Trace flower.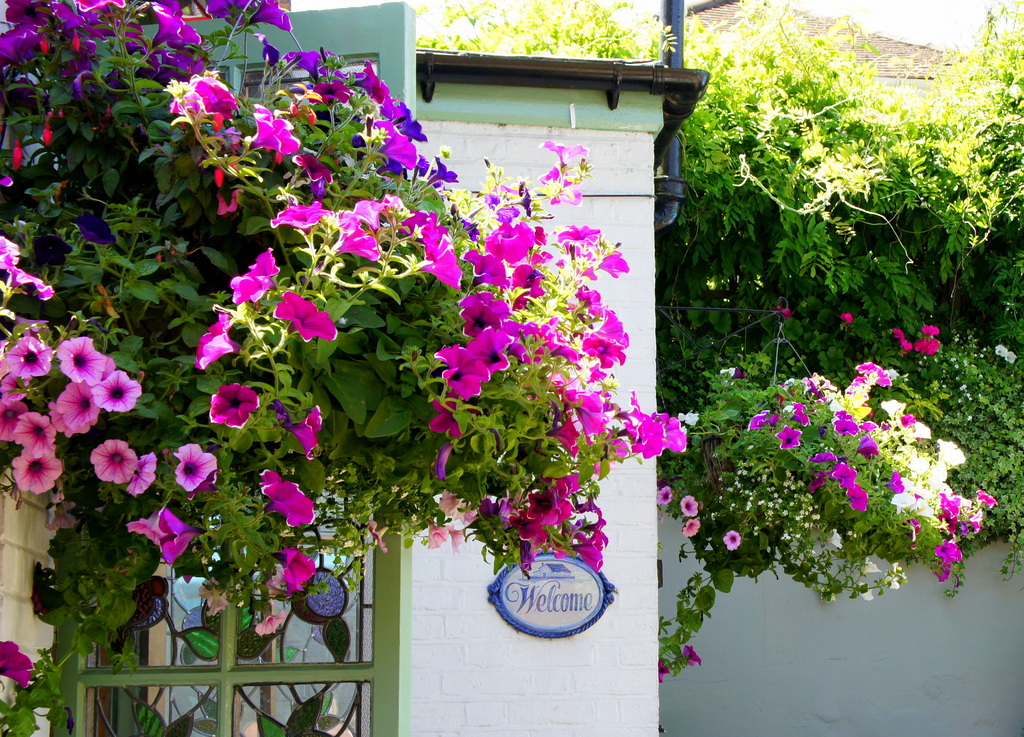
Traced to box=[992, 342, 1007, 358].
